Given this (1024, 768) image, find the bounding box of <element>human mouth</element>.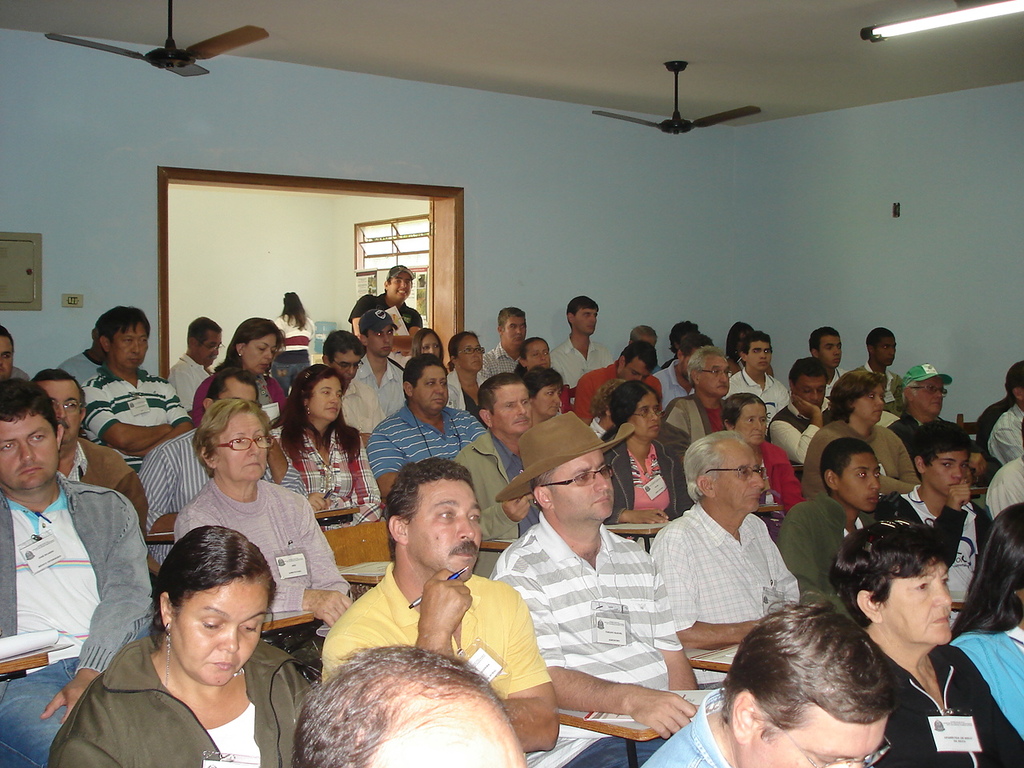
x1=716 y1=383 x2=728 y2=387.
